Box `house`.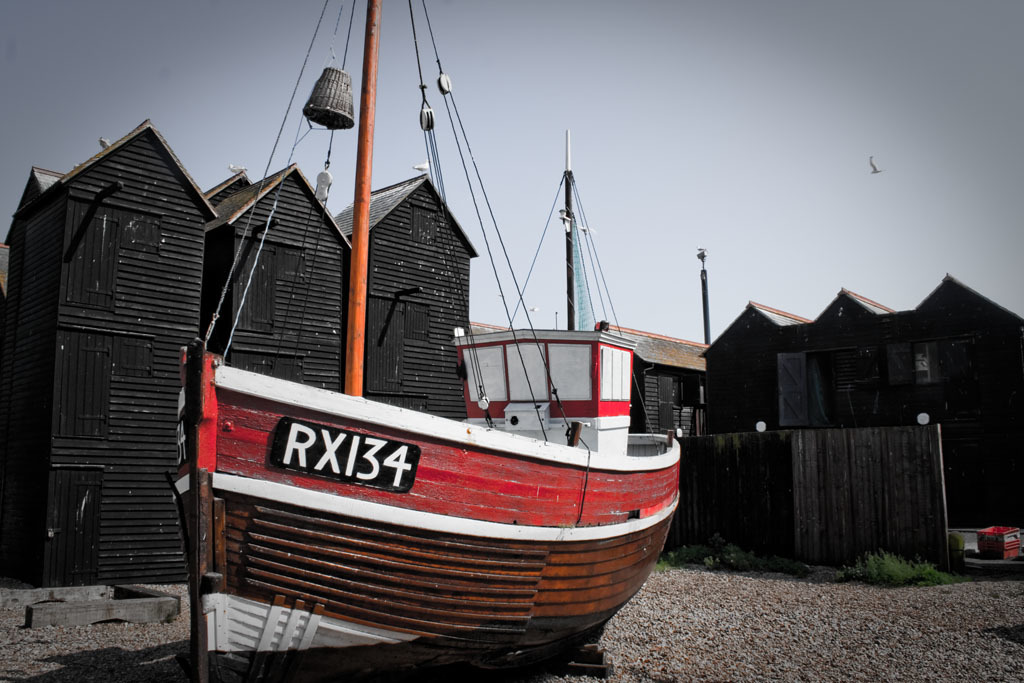
Rect(0, 122, 477, 587).
